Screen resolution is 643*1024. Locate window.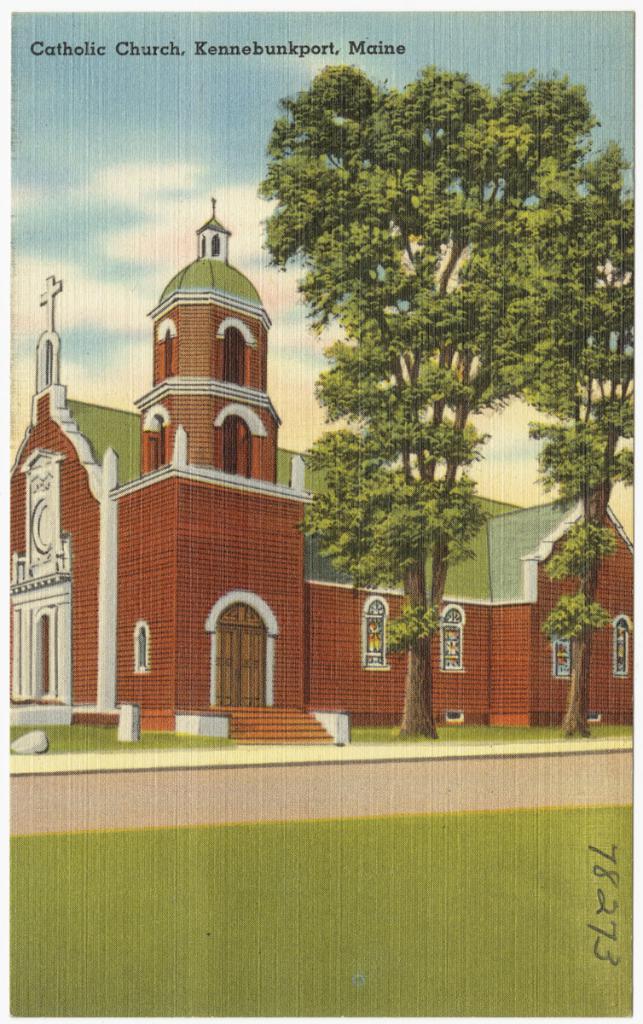
Rect(550, 635, 576, 677).
